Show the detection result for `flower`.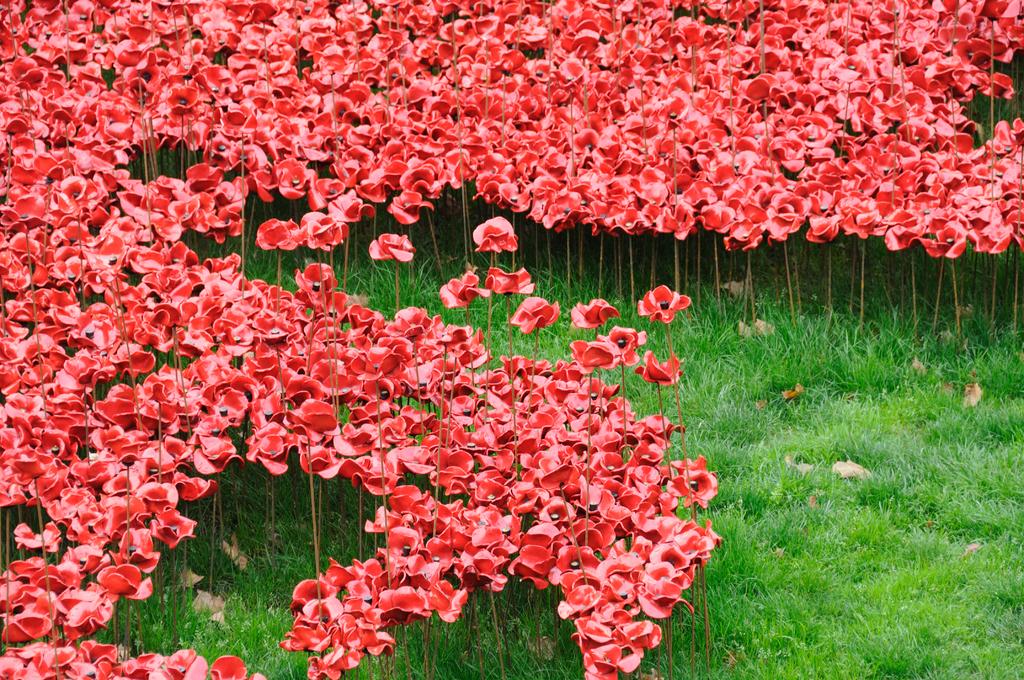
detection(639, 285, 691, 325).
